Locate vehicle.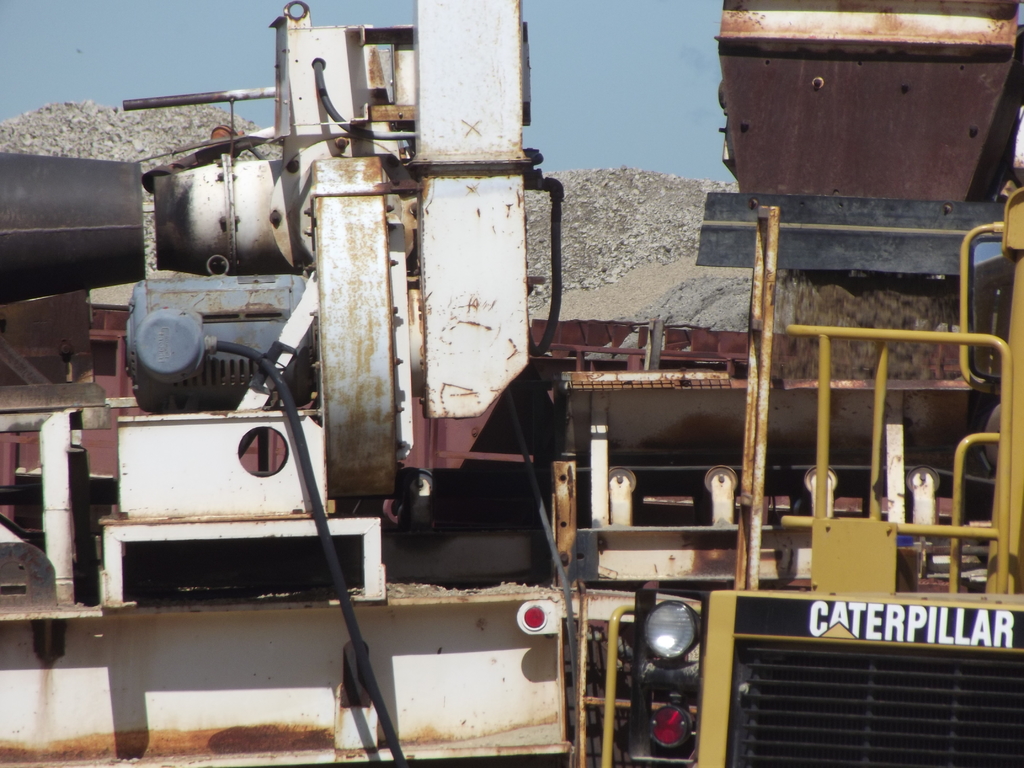
Bounding box: select_region(603, 183, 1023, 767).
